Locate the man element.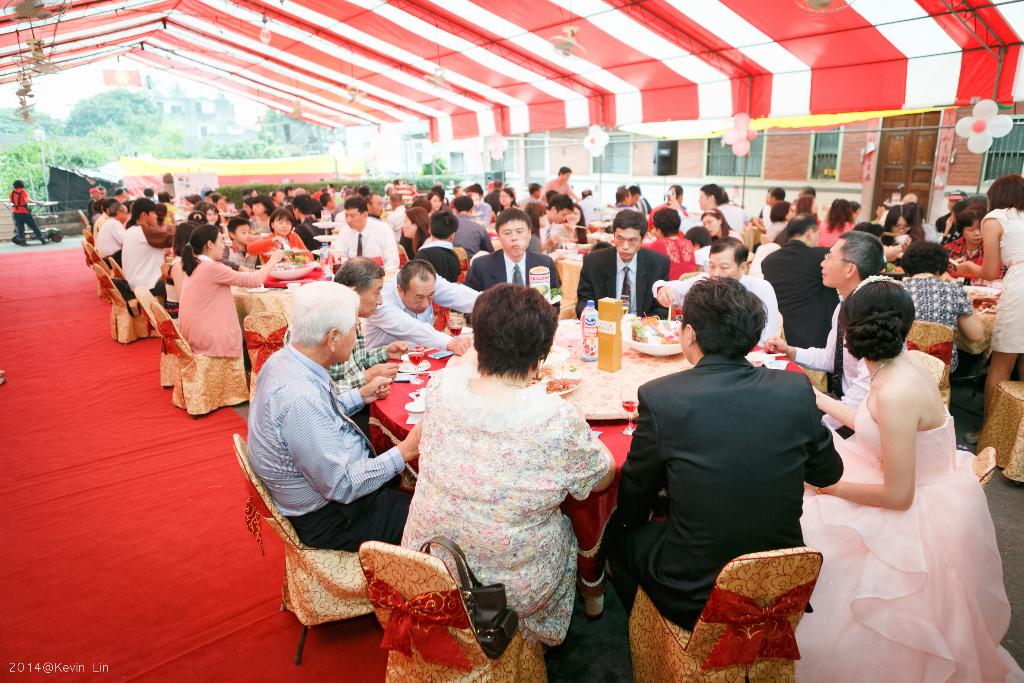
Element bbox: select_region(94, 201, 128, 268).
